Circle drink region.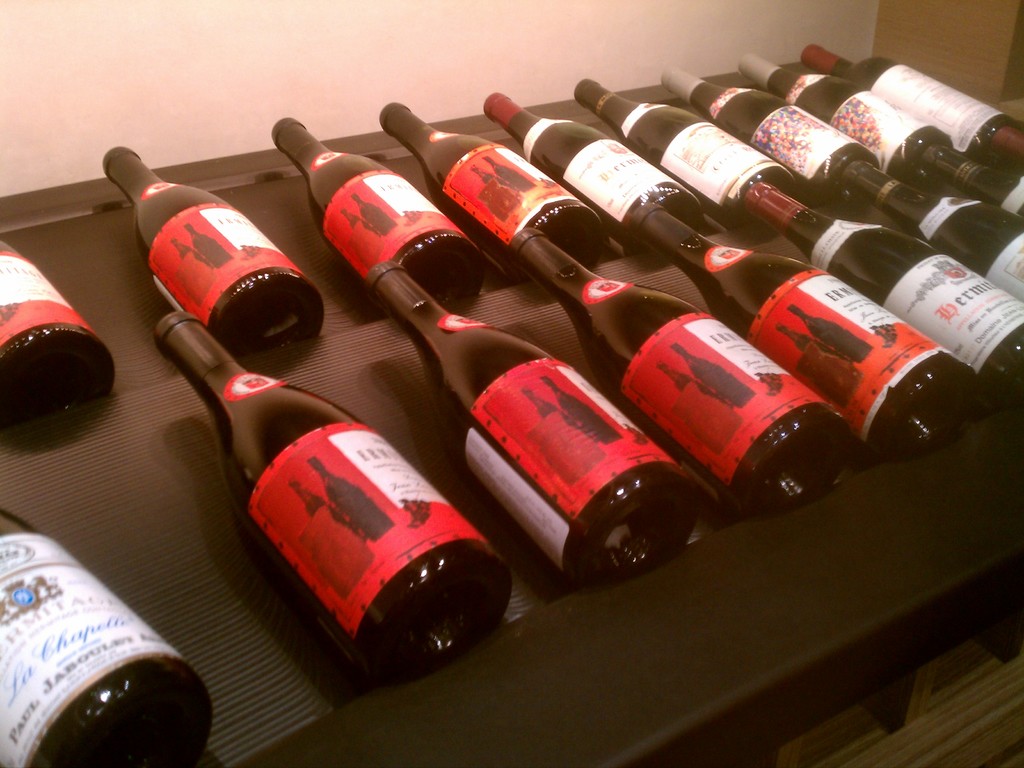
Region: BBox(419, 127, 609, 273).
